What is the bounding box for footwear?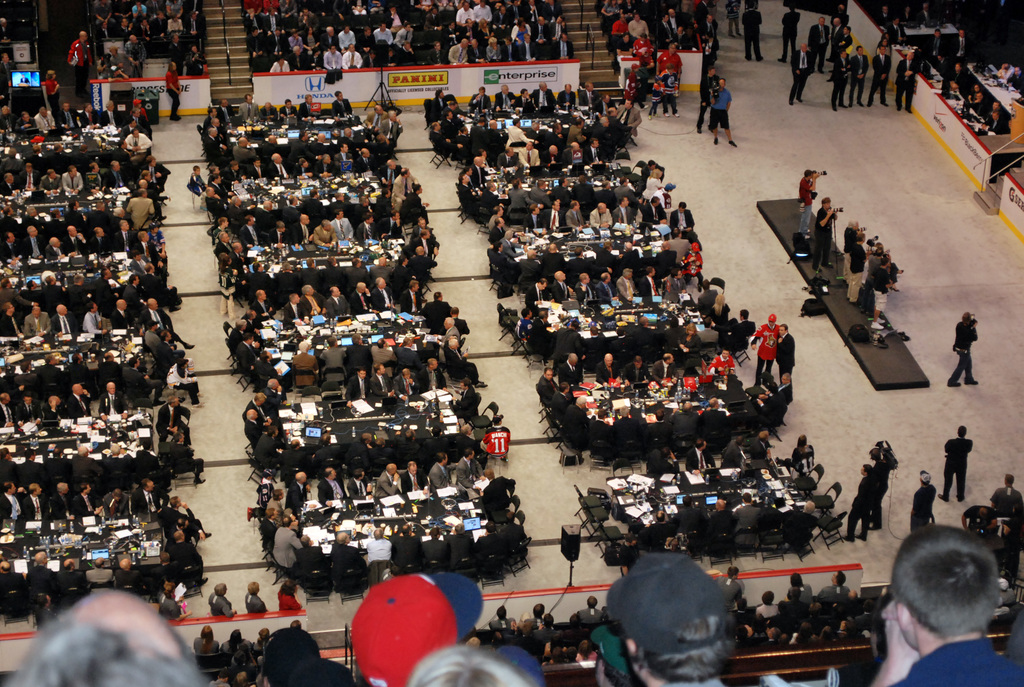
box=[182, 339, 198, 351].
